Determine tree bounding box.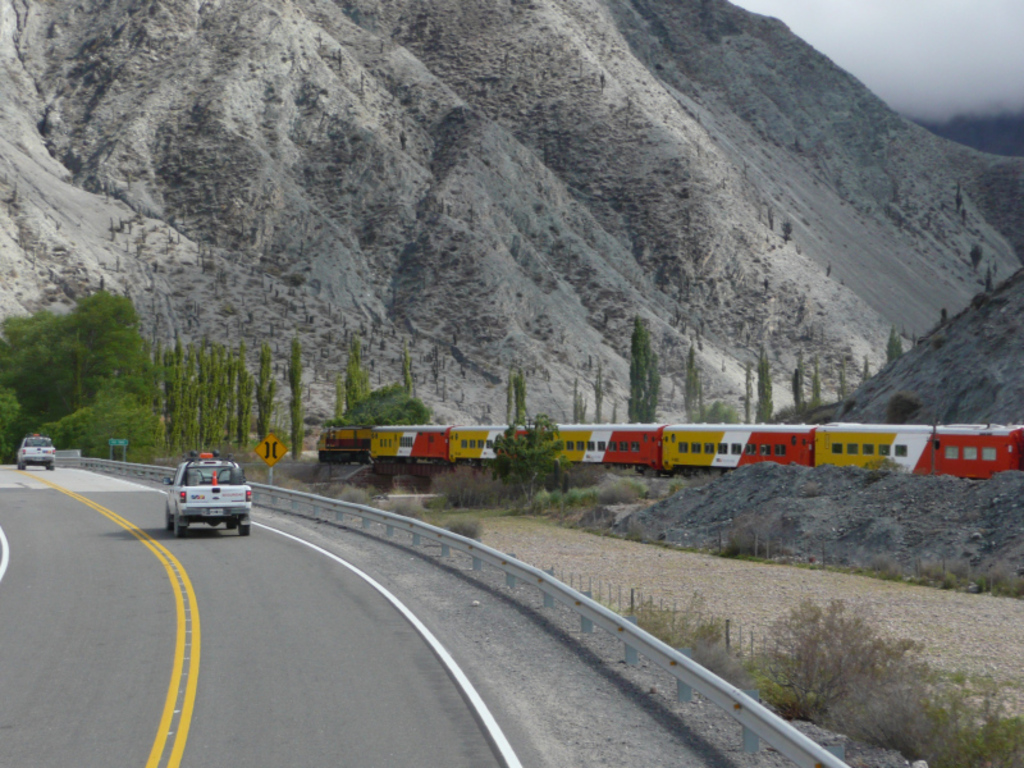
Determined: locate(754, 351, 771, 425).
